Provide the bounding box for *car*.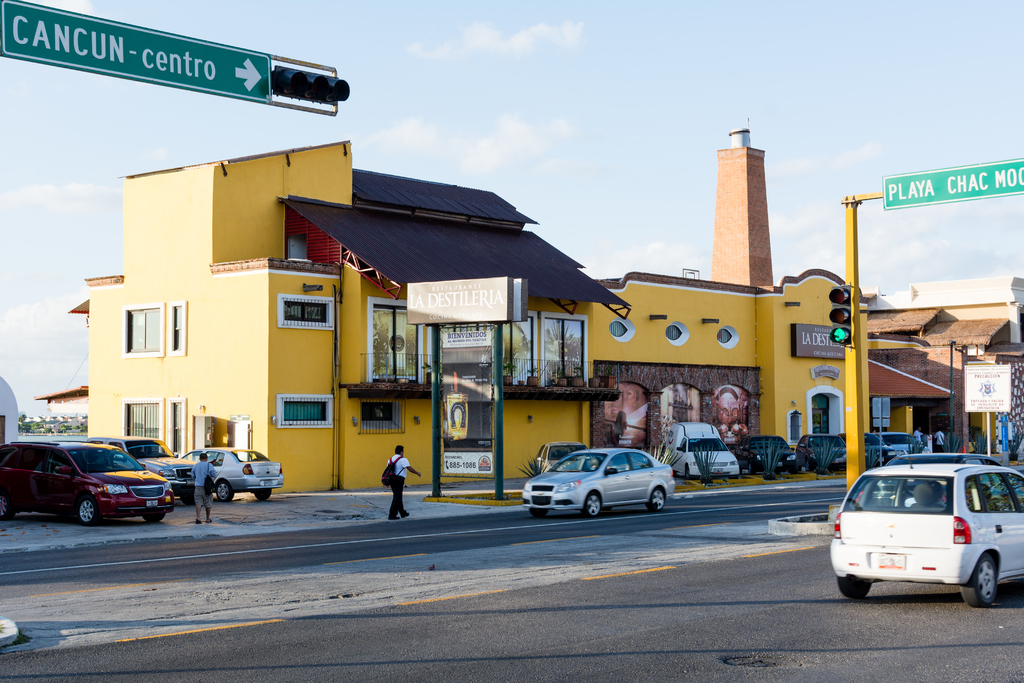
(left=731, top=431, right=803, bottom=482).
